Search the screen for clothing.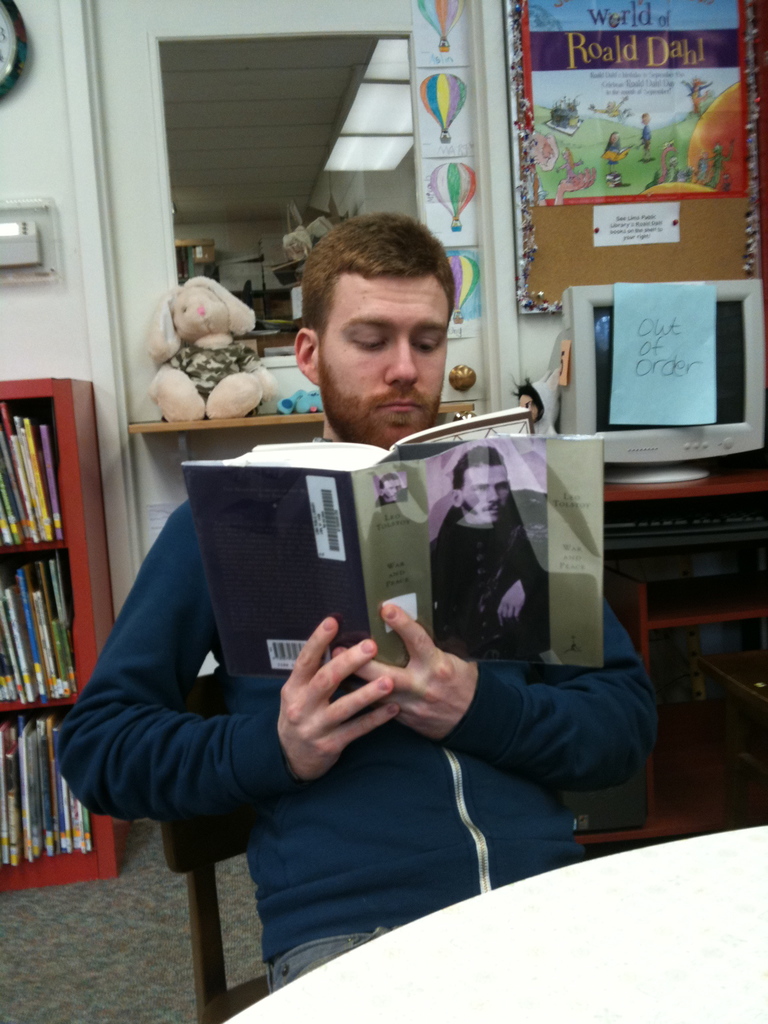
Found at x1=639, y1=125, x2=652, y2=148.
